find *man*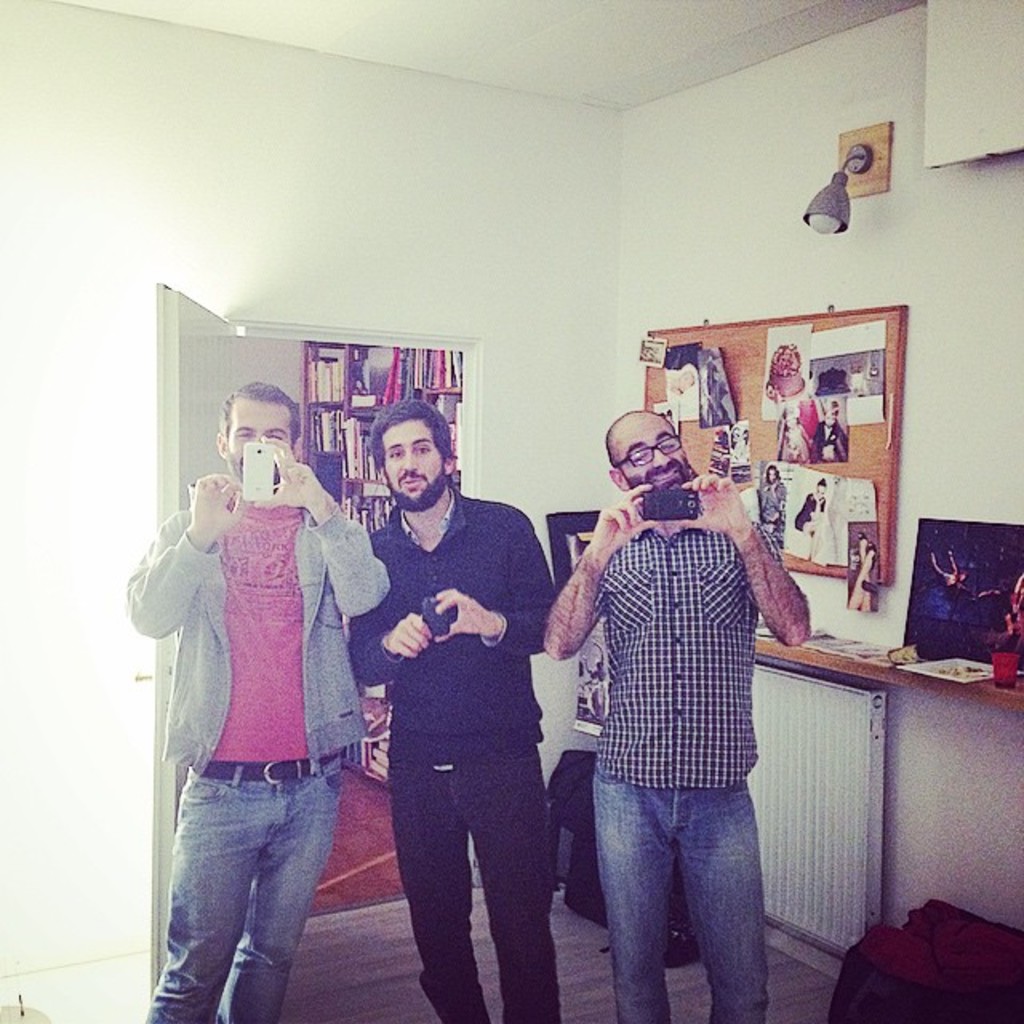
(x1=104, y1=379, x2=387, y2=1022)
